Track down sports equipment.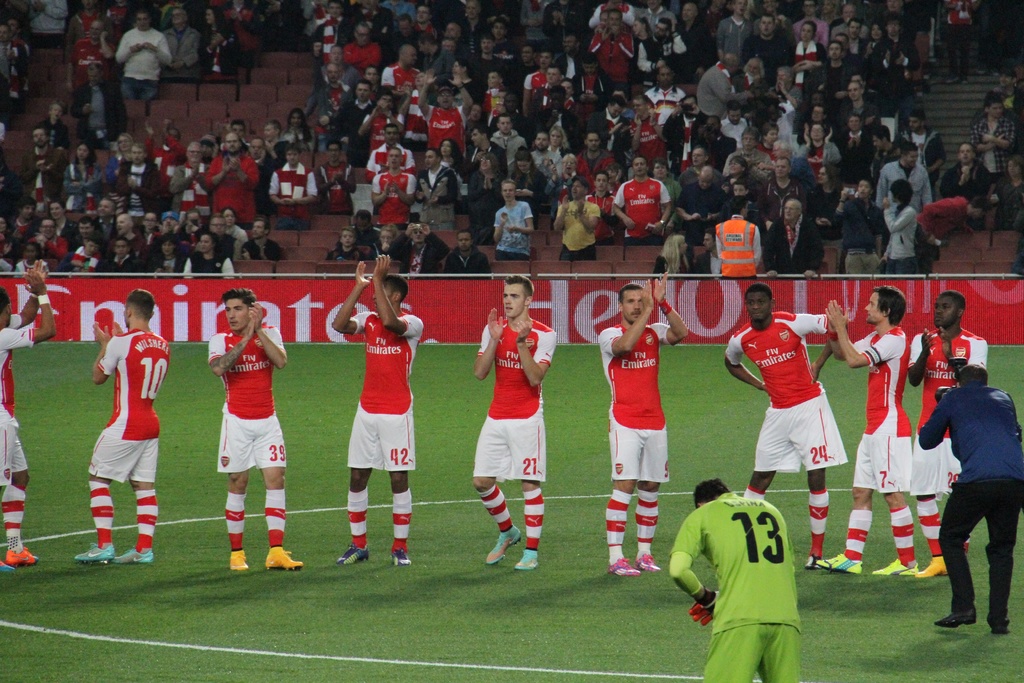
Tracked to pyautogui.locateOnScreen(606, 555, 639, 575).
